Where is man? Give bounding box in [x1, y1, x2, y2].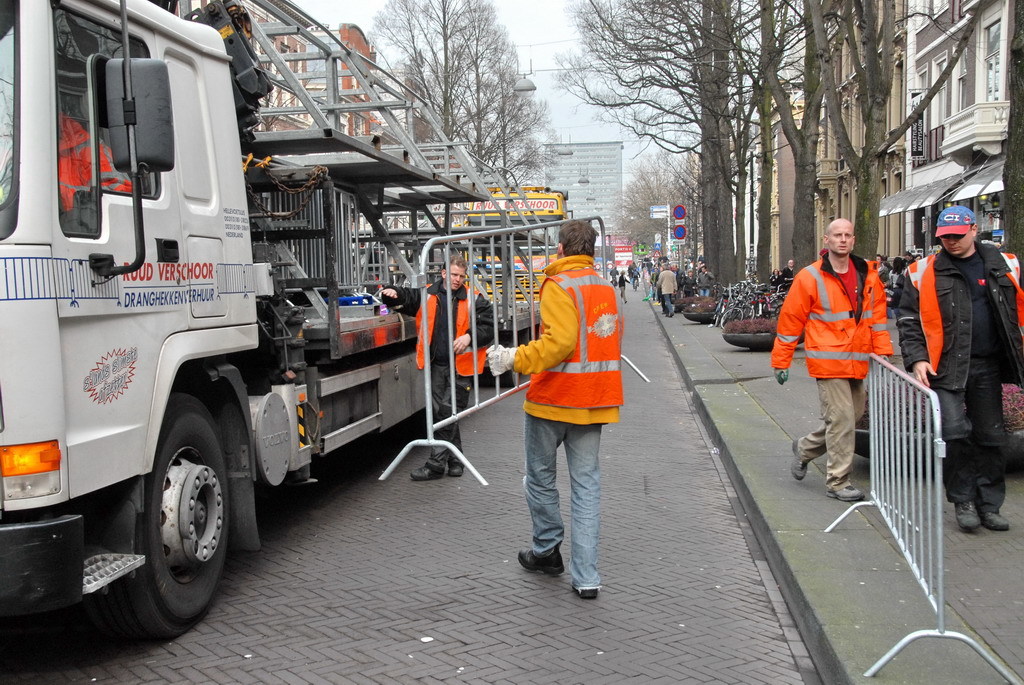
[761, 209, 900, 509].
